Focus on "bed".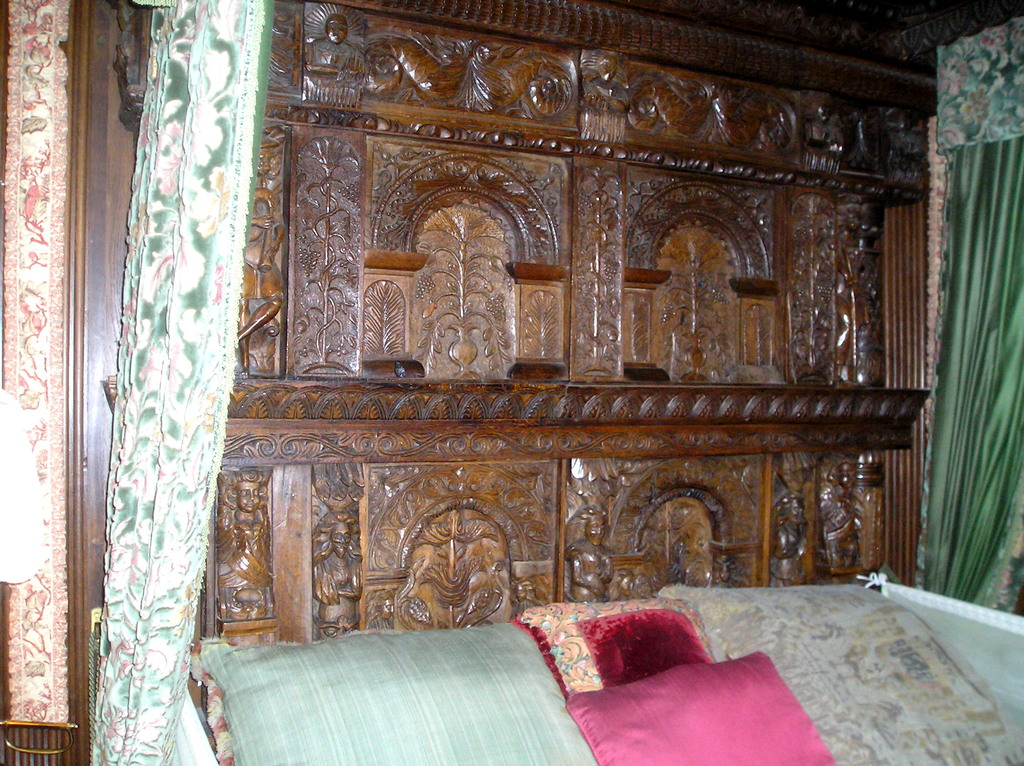
Focused at x1=66 y1=0 x2=1023 y2=765.
